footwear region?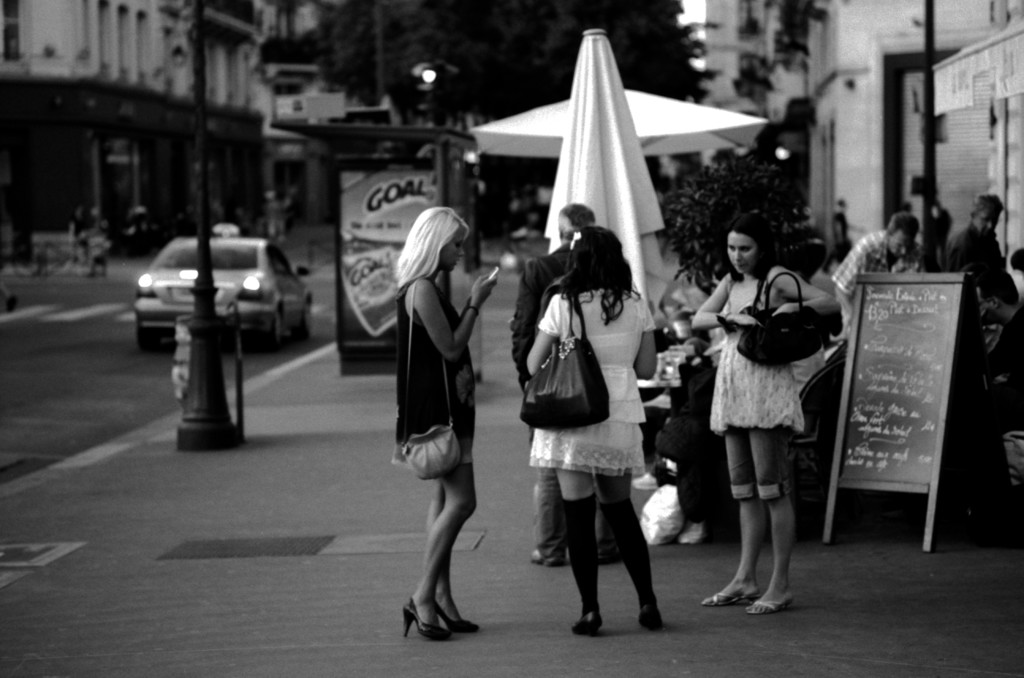
BBox(424, 590, 477, 636)
